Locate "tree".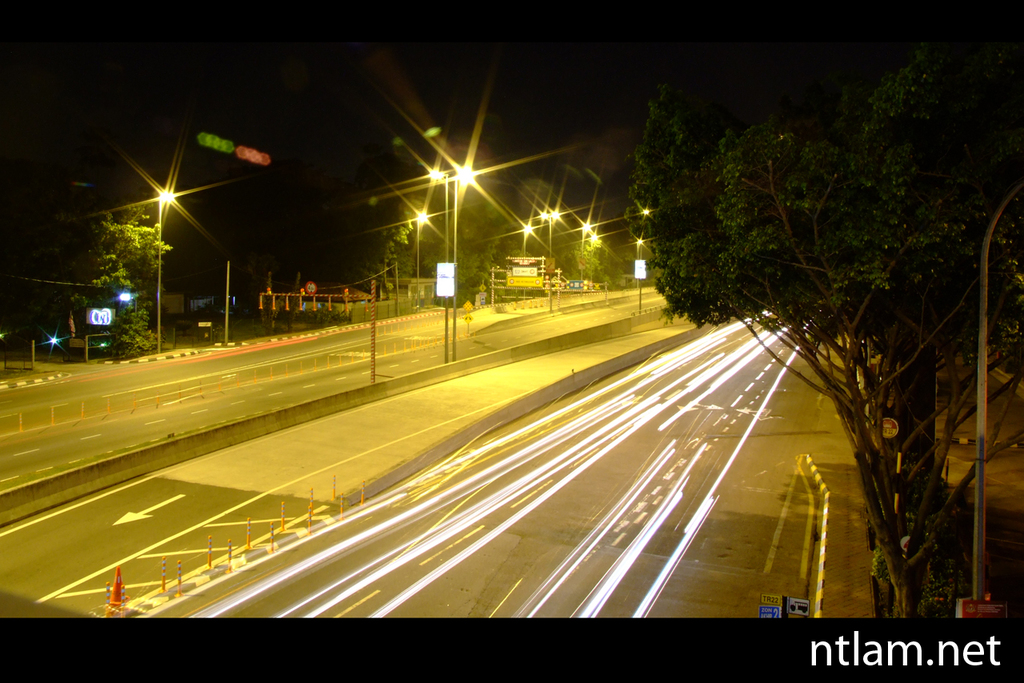
Bounding box: detection(44, 204, 162, 357).
